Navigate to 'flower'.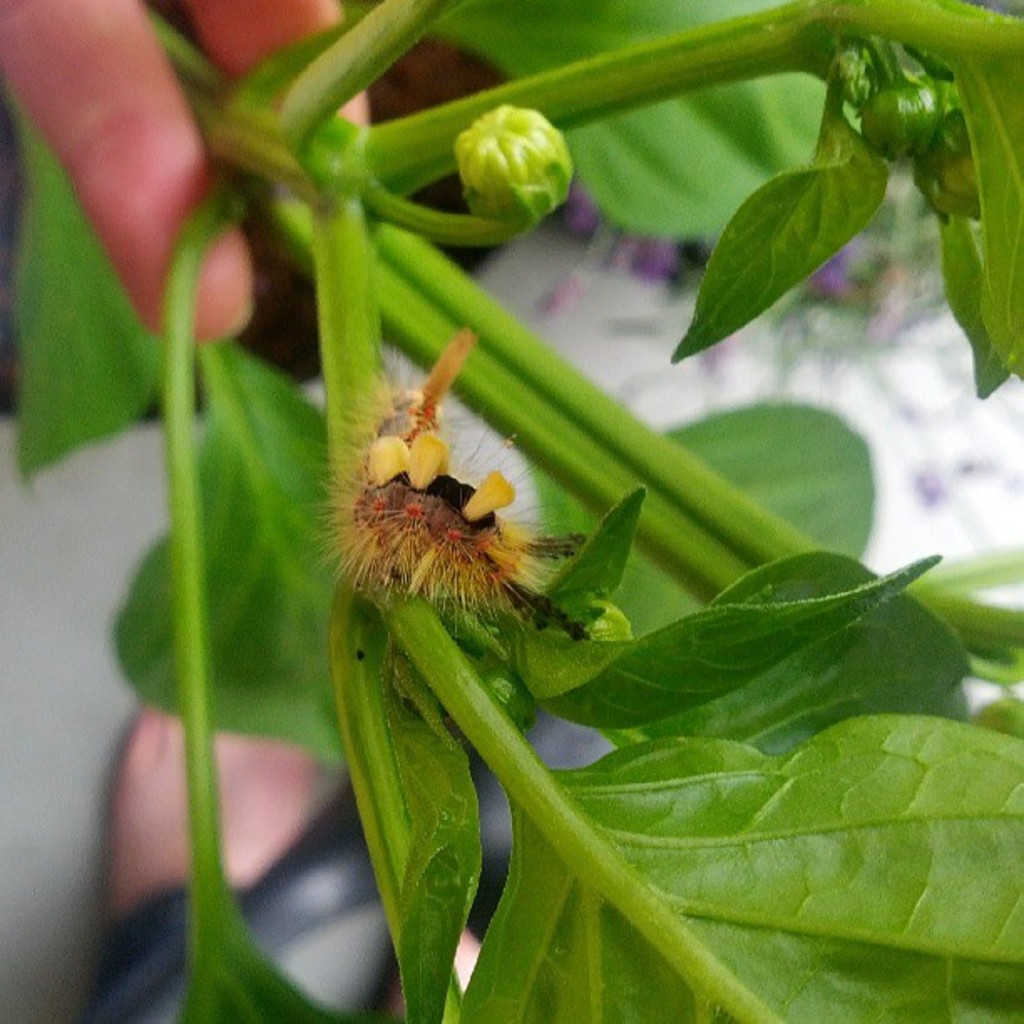
Navigation target: detection(323, 366, 561, 637).
